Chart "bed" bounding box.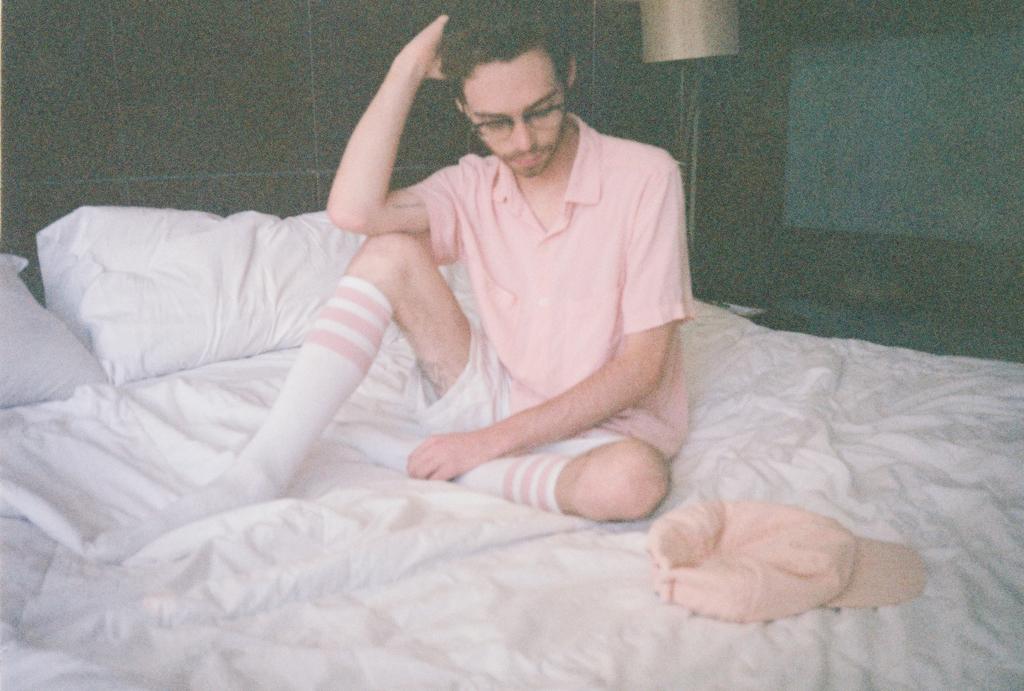
Charted: (0, 205, 1023, 690).
